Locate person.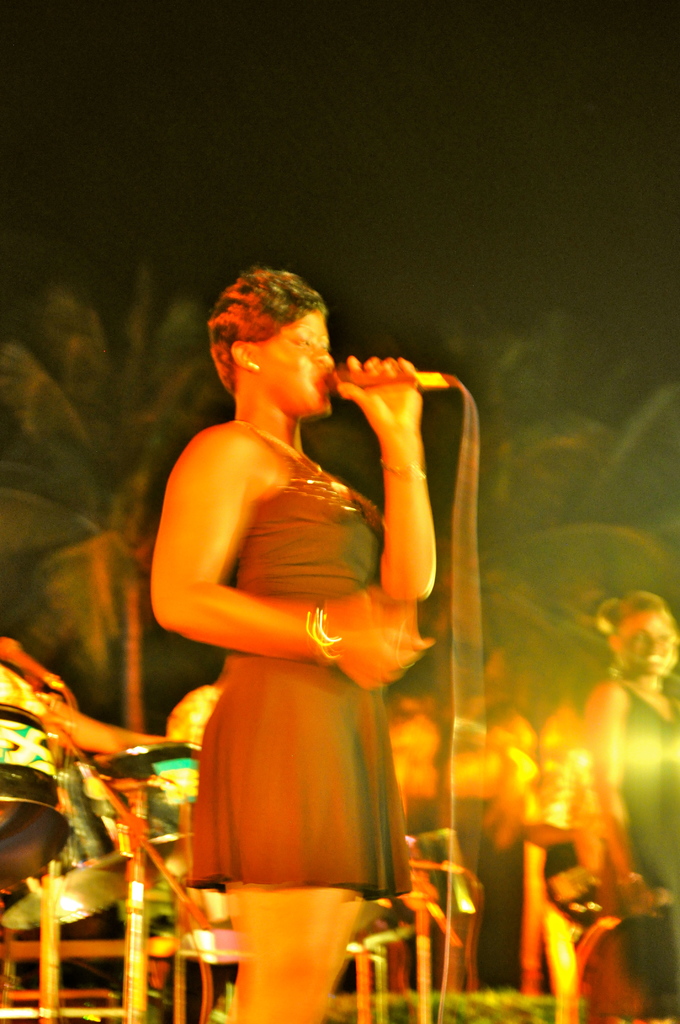
Bounding box: <region>128, 250, 483, 1016</region>.
